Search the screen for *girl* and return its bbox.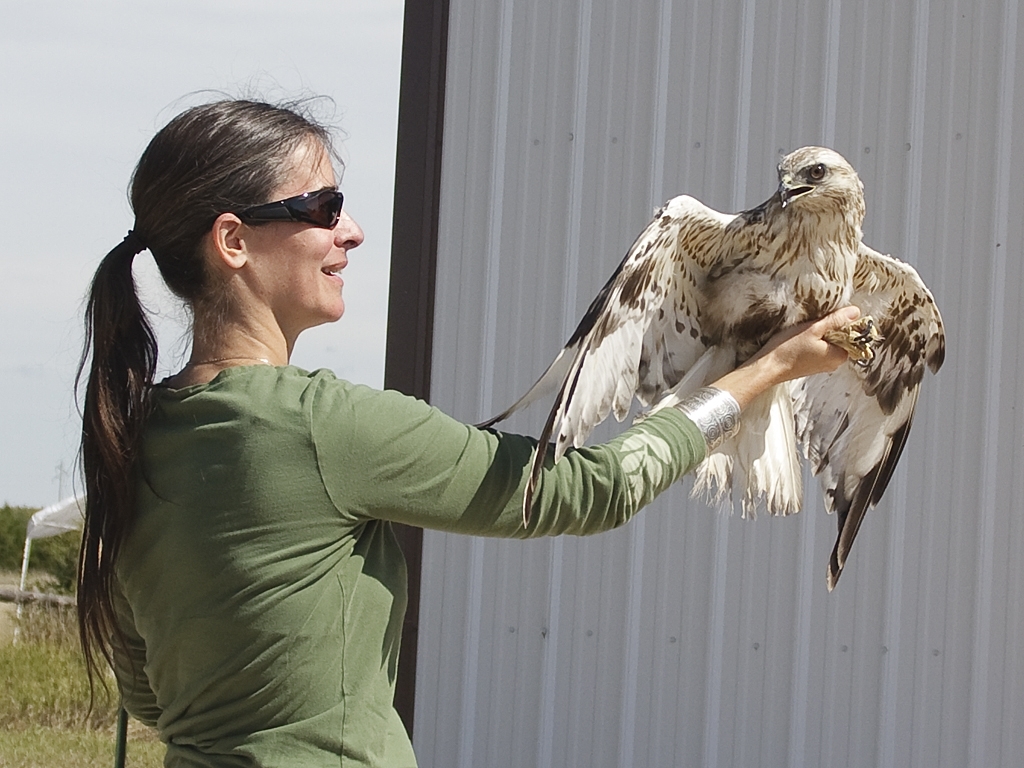
Found: [78,101,859,766].
